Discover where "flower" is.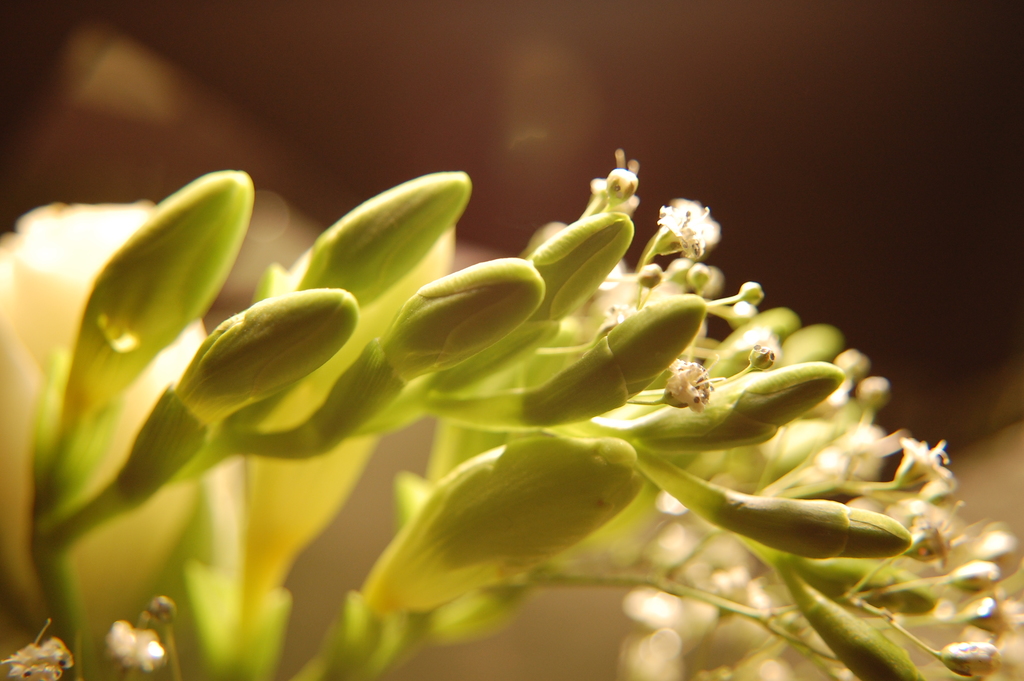
Discovered at region(109, 616, 168, 669).
